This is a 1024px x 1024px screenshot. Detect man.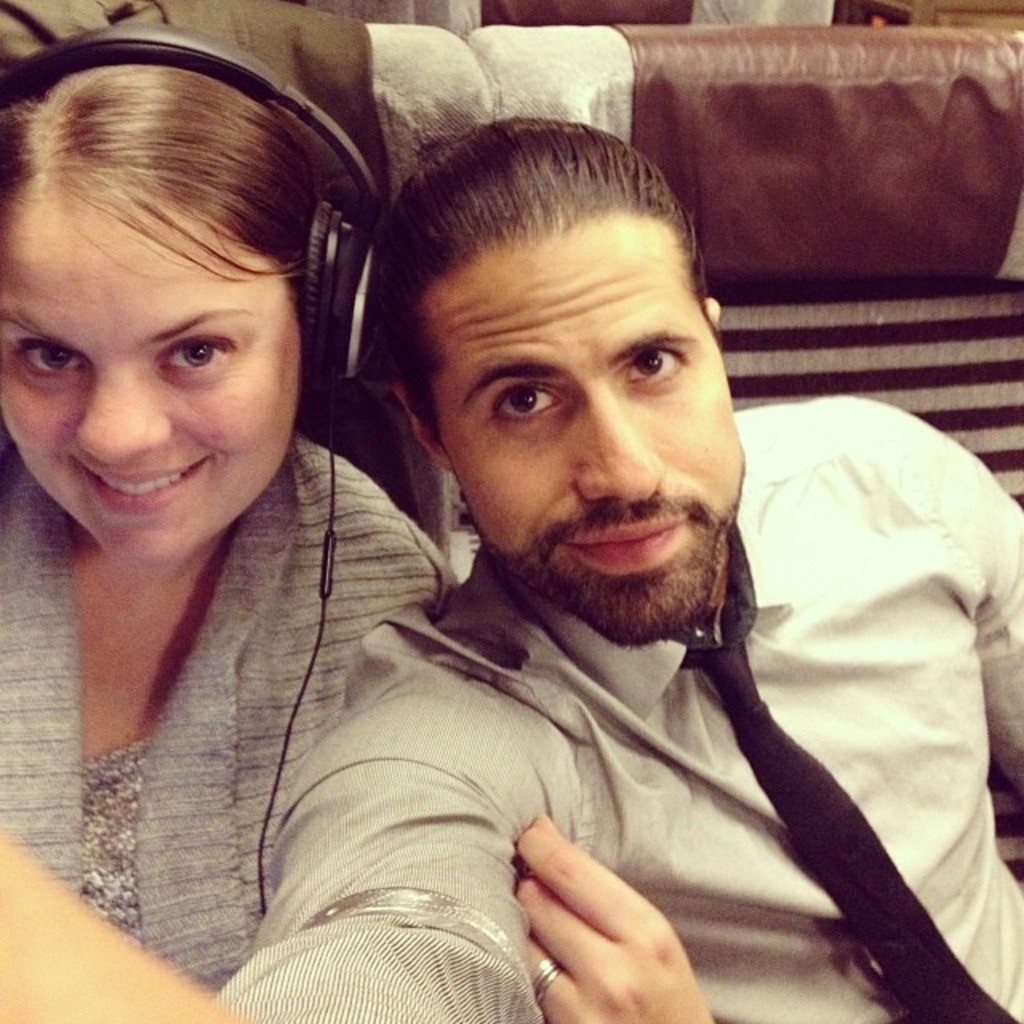
x1=139, y1=115, x2=1019, y2=998.
